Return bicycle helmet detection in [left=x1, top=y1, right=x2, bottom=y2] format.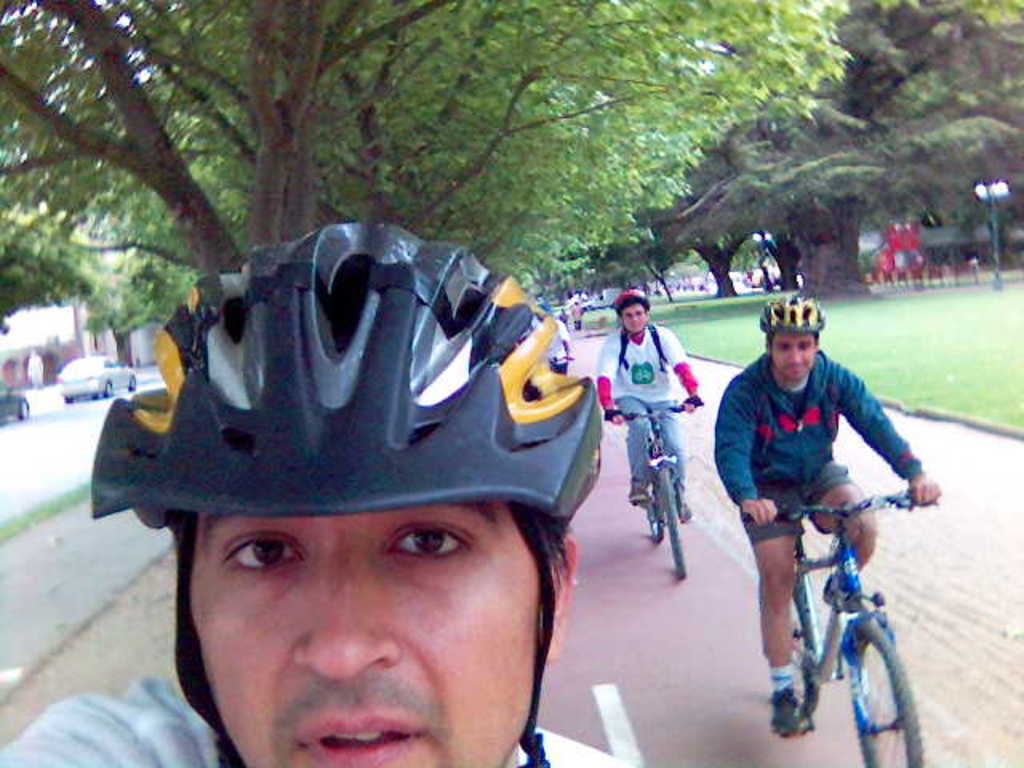
[left=614, top=286, right=653, bottom=310].
